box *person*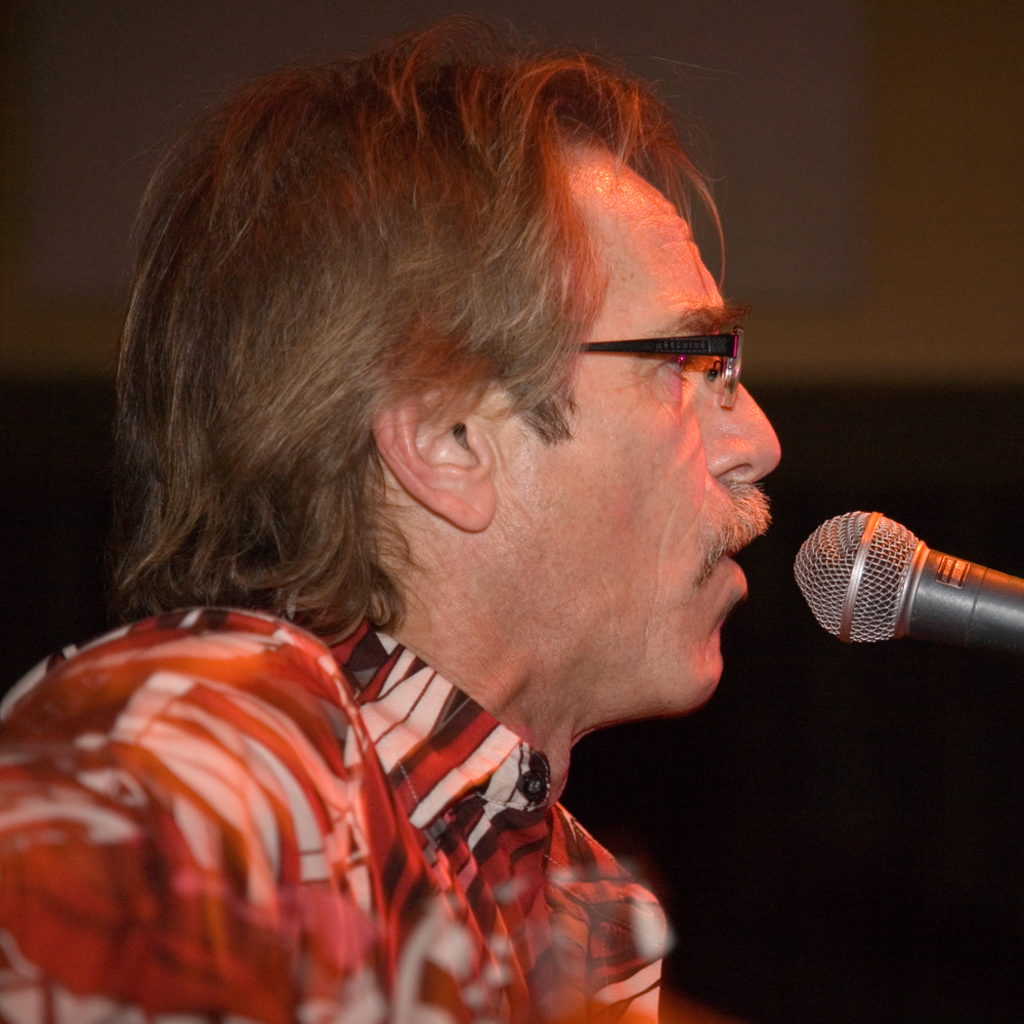
[x1=0, y1=0, x2=797, y2=1023]
